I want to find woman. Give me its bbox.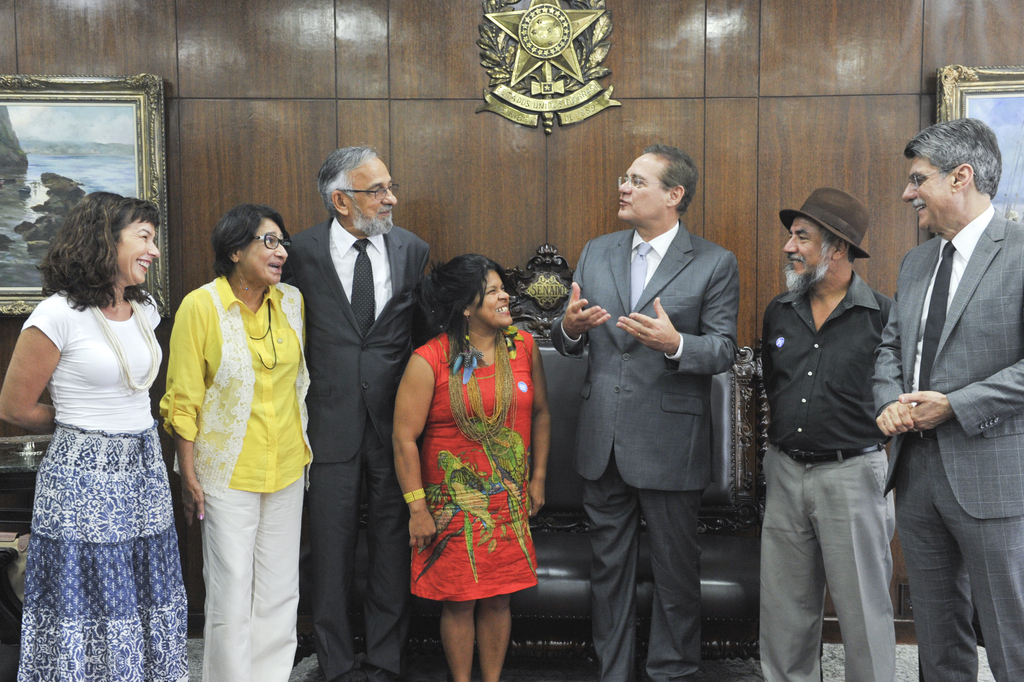
rect(0, 188, 190, 681).
